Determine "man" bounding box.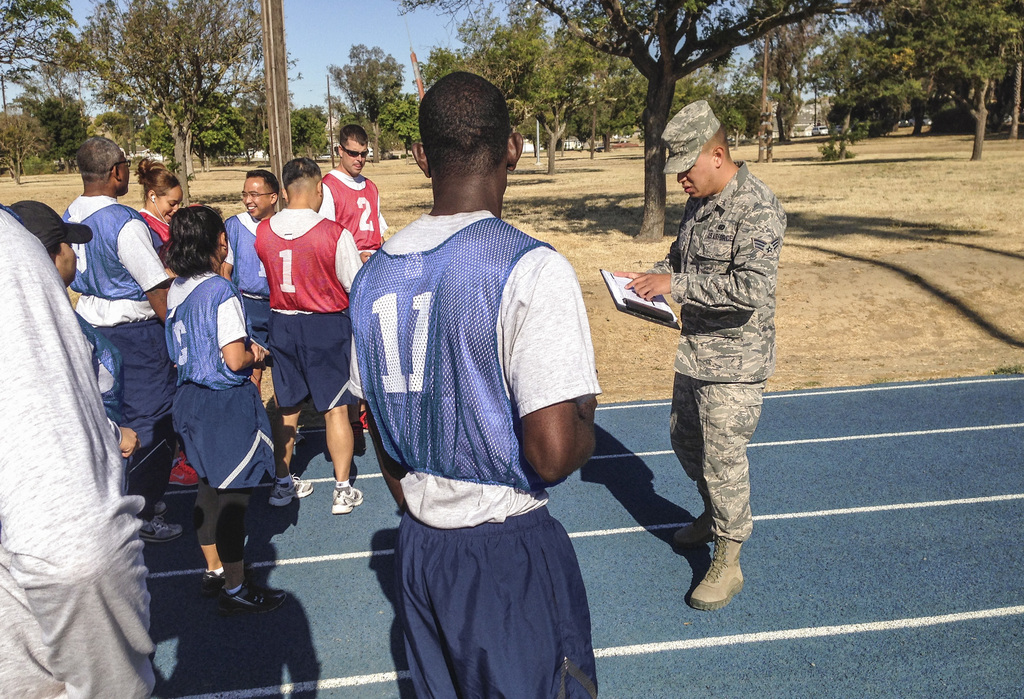
Determined: left=219, top=168, right=280, bottom=391.
